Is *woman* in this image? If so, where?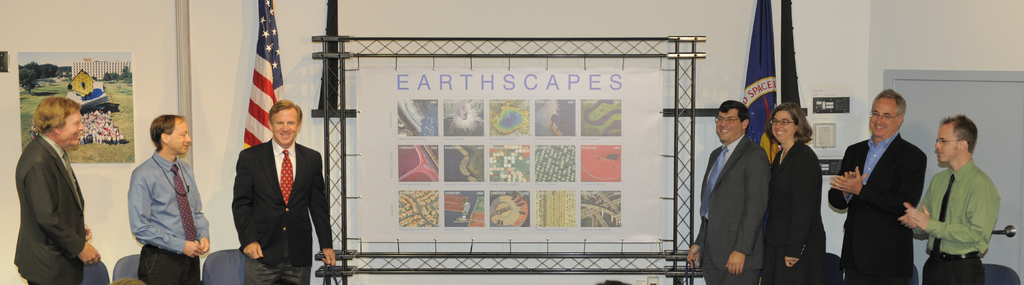
Yes, at 760/95/830/284.
